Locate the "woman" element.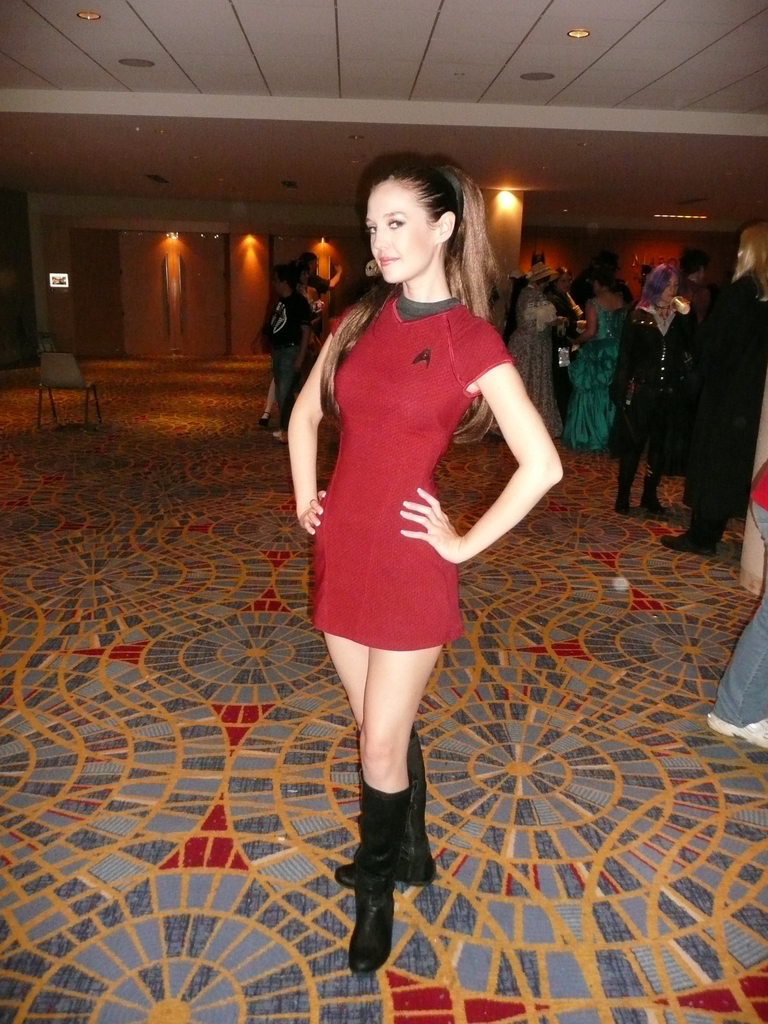
Element bbox: BBox(508, 262, 560, 436).
